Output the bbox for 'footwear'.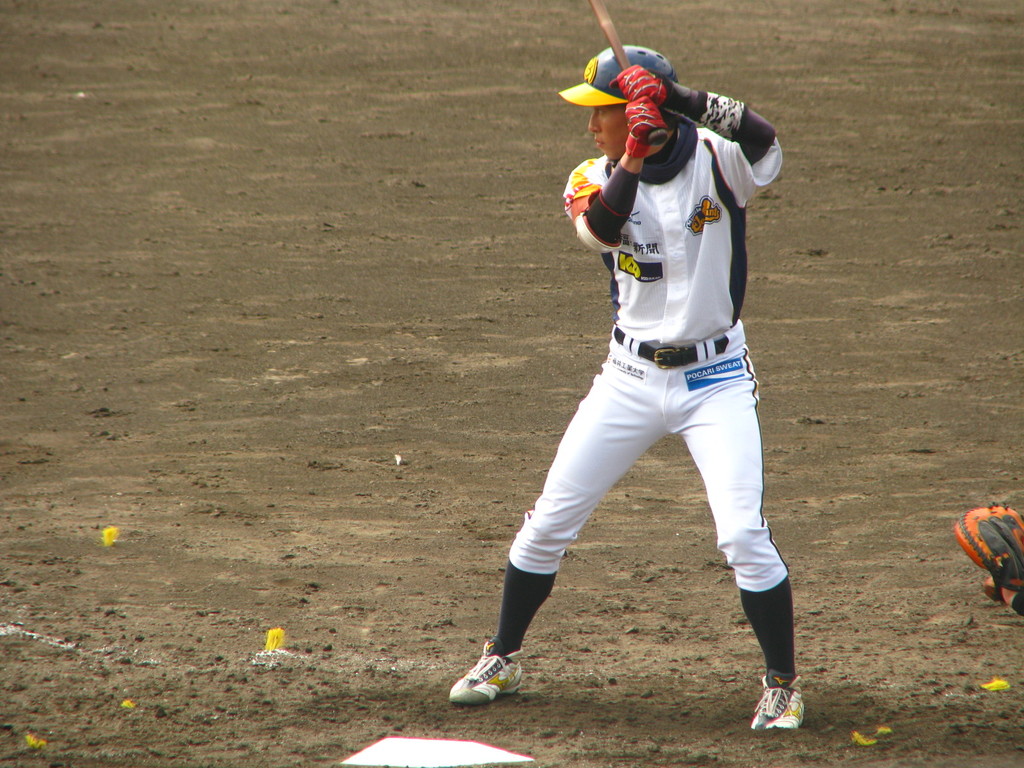
450:651:533:722.
